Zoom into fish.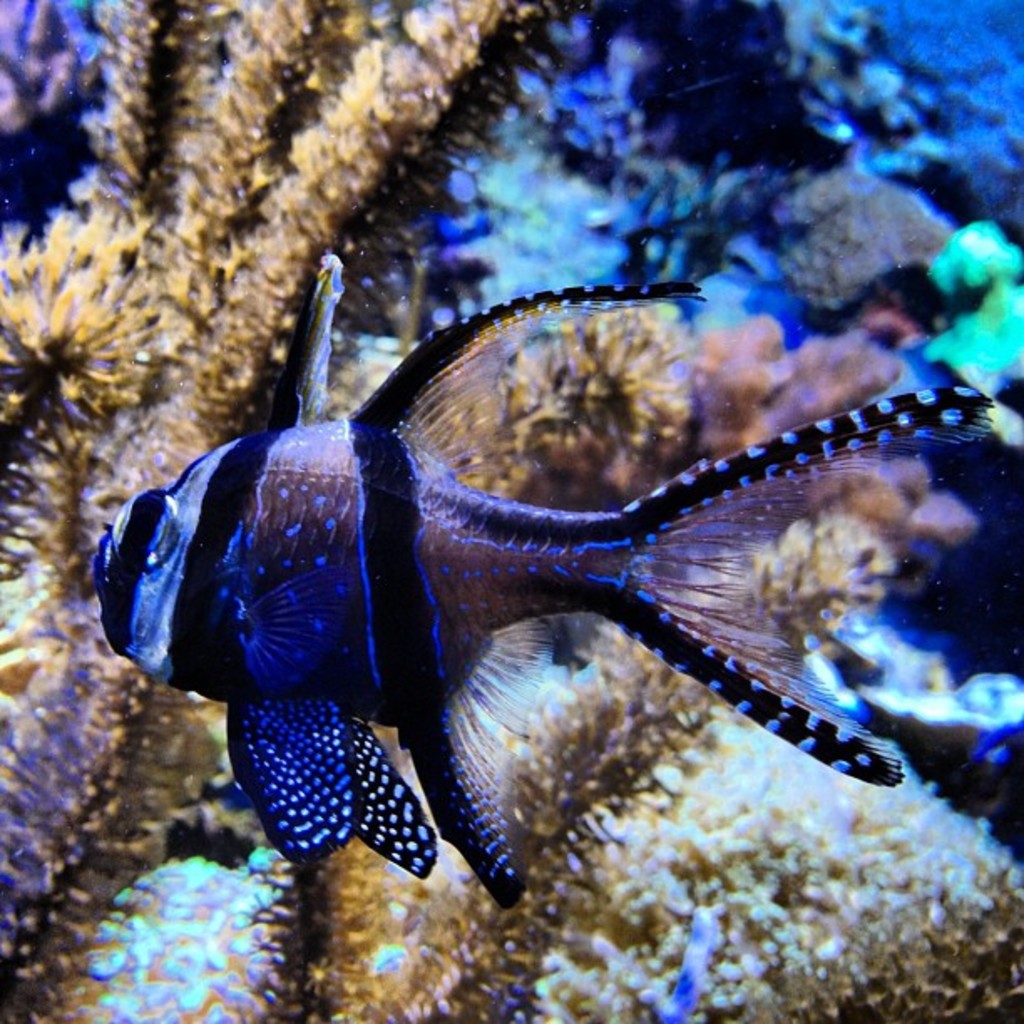
Zoom target: {"left": 137, "top": 243, "right": 965, "bottom": 882}.
